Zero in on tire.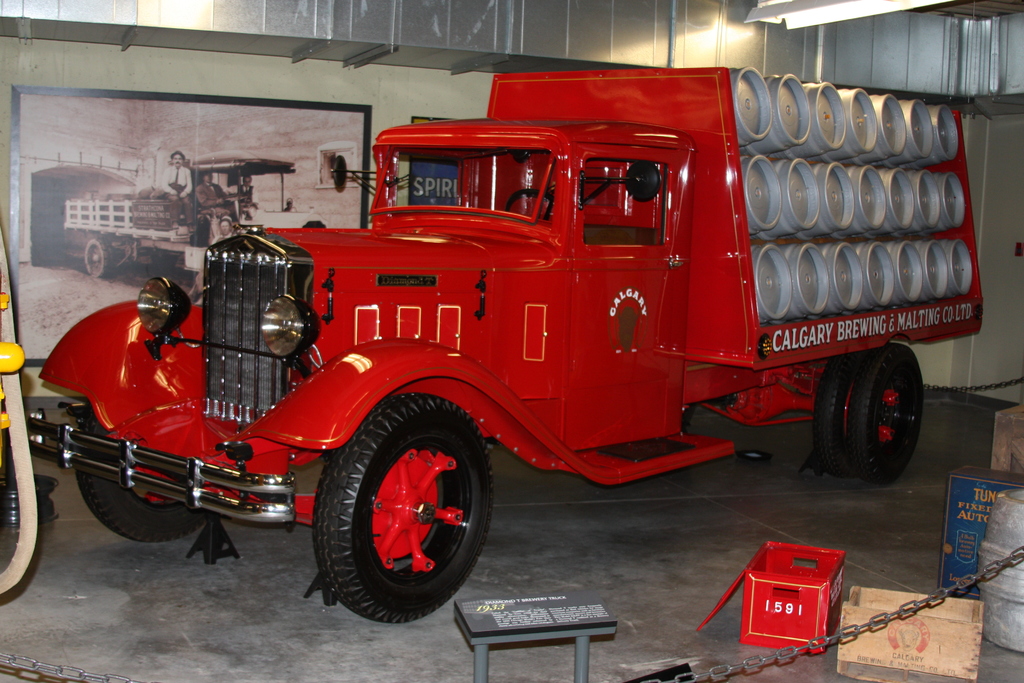
Zeroed in: Rect(847, 343, 922, 481).
